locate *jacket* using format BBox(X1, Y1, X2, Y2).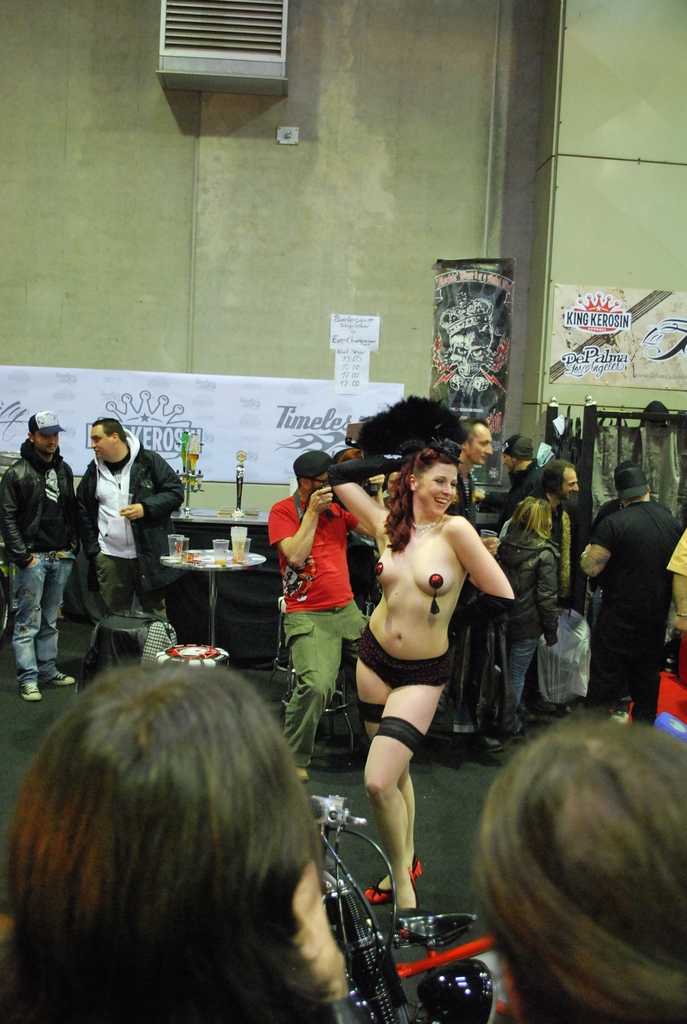
BBox(65, 432, 183, 562).
